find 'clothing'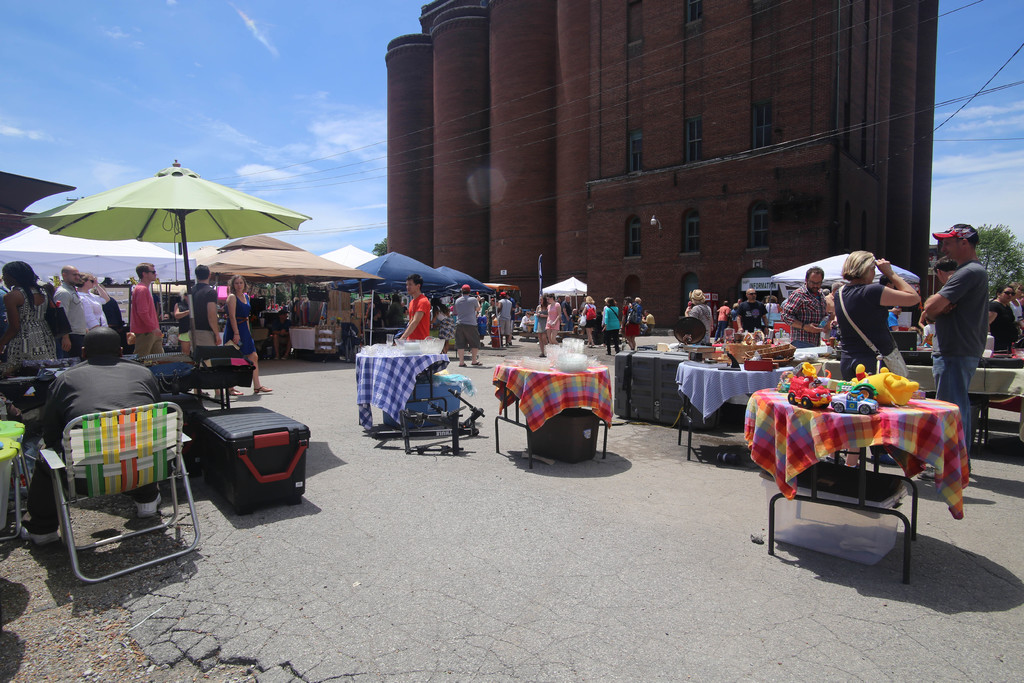
BBox(928, 260, 986, 463)
